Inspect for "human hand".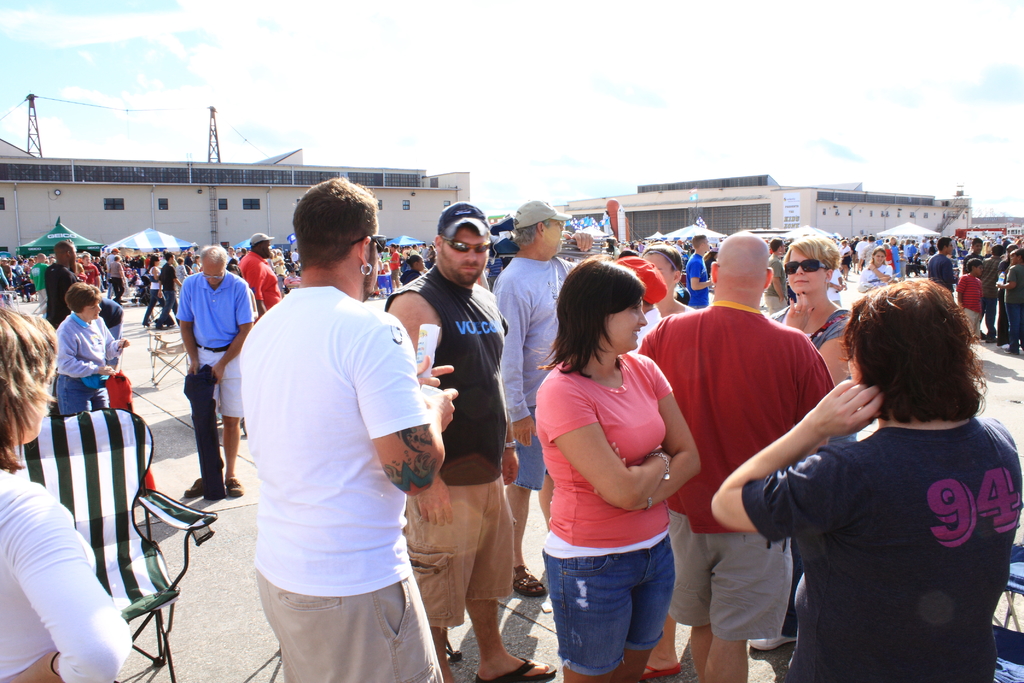
Inspection: <region>512, 412, 537, 446</region>.
